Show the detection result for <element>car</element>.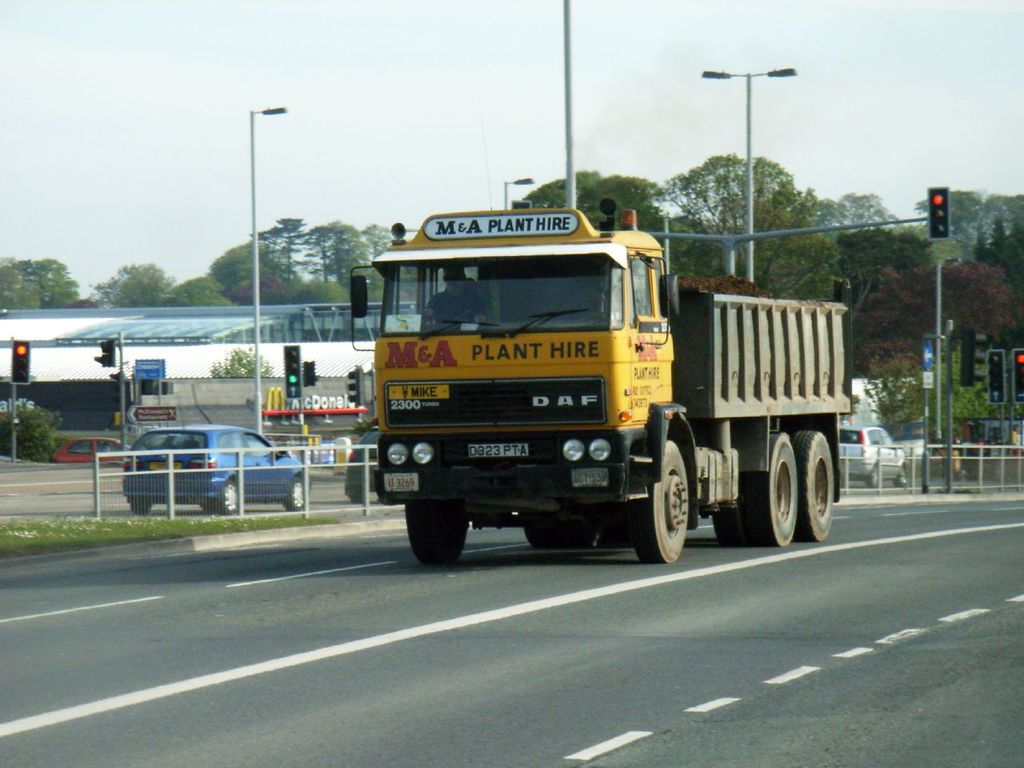
box(841, 426, 910, 486).
